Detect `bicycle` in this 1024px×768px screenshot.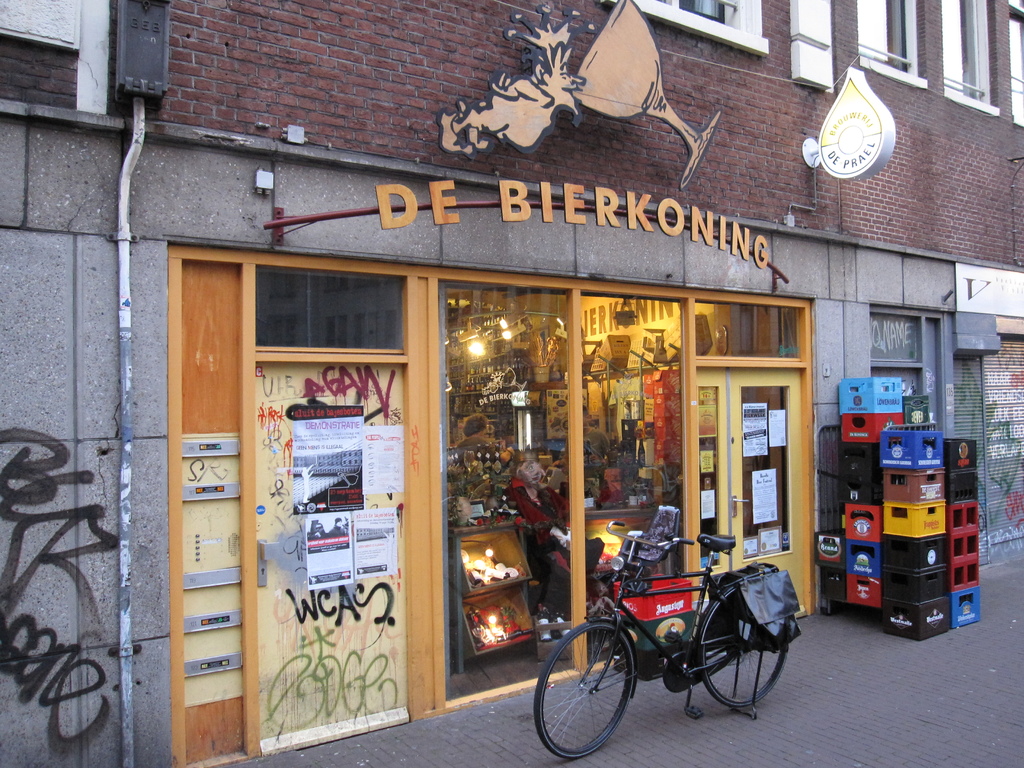
Detection: box(548, 539, 799, 744).
